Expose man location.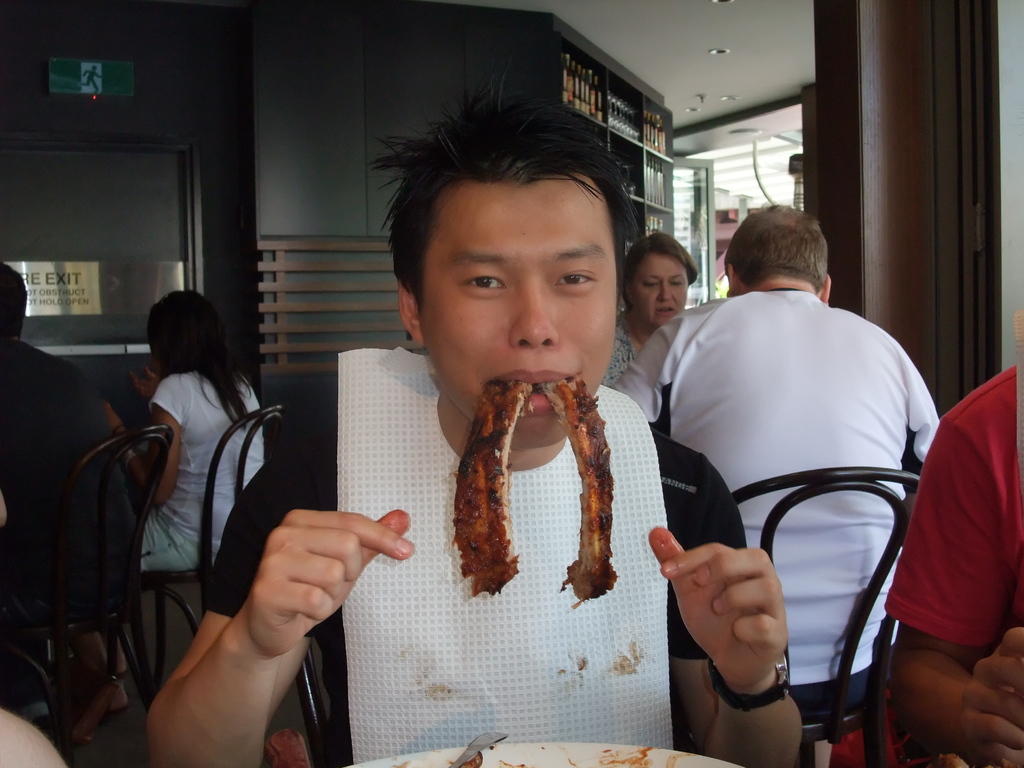
Exposed at BBox(140, 62, 807, 767).
